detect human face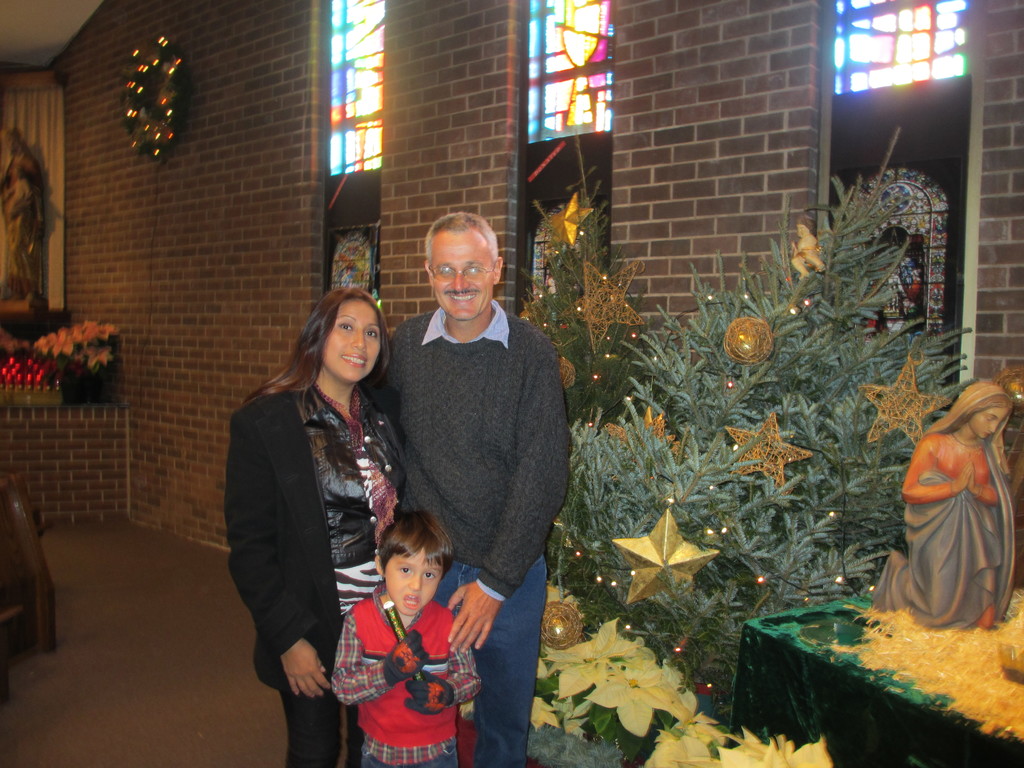
{"x1": 435, "y1": 228, "x2": 493, "y2": 323}
